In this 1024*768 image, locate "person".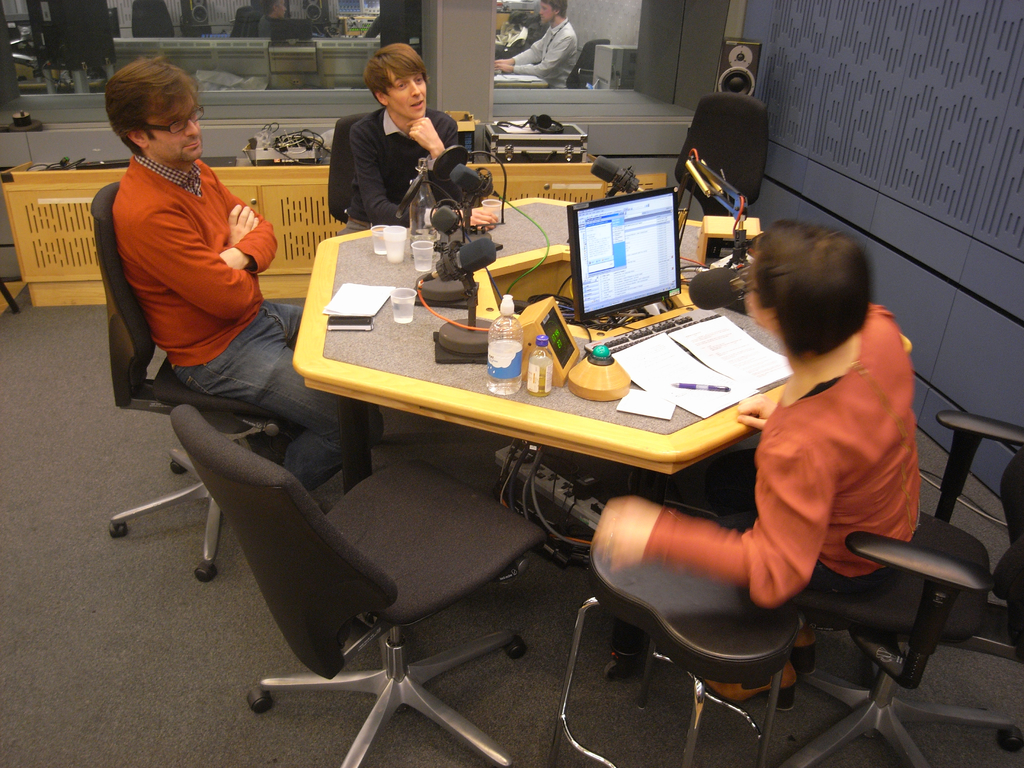
Bounding box: (671,201,937,704).
